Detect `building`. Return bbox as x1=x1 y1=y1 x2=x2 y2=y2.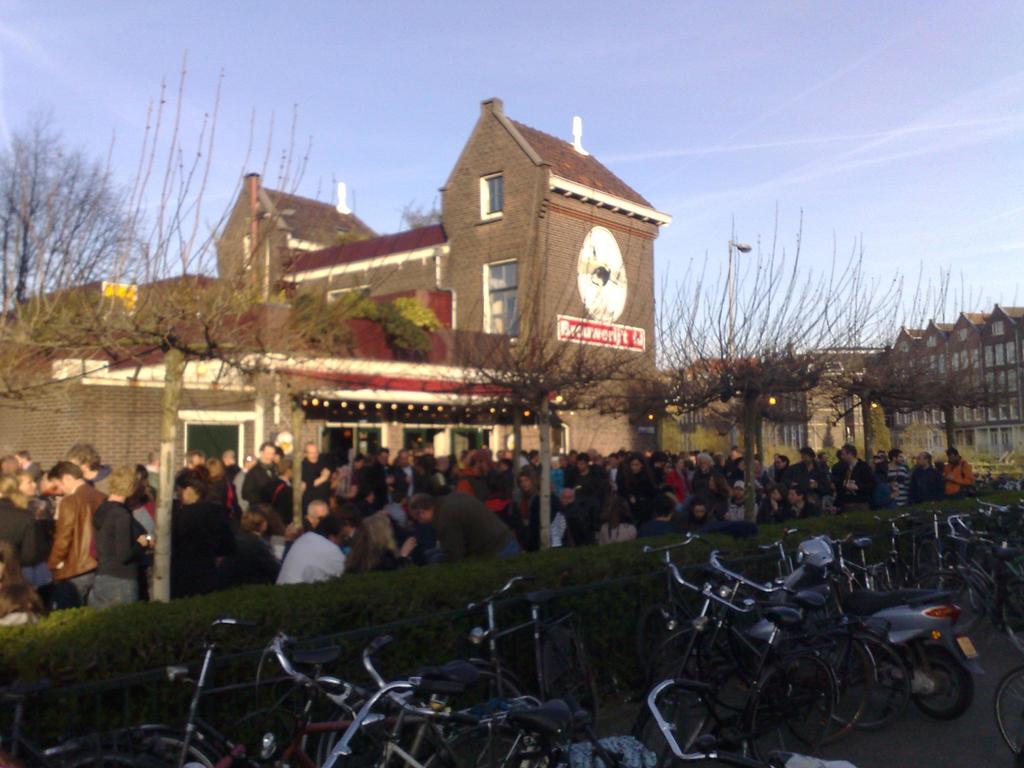
x1=88 y1=77 x2=756 y2=510.
